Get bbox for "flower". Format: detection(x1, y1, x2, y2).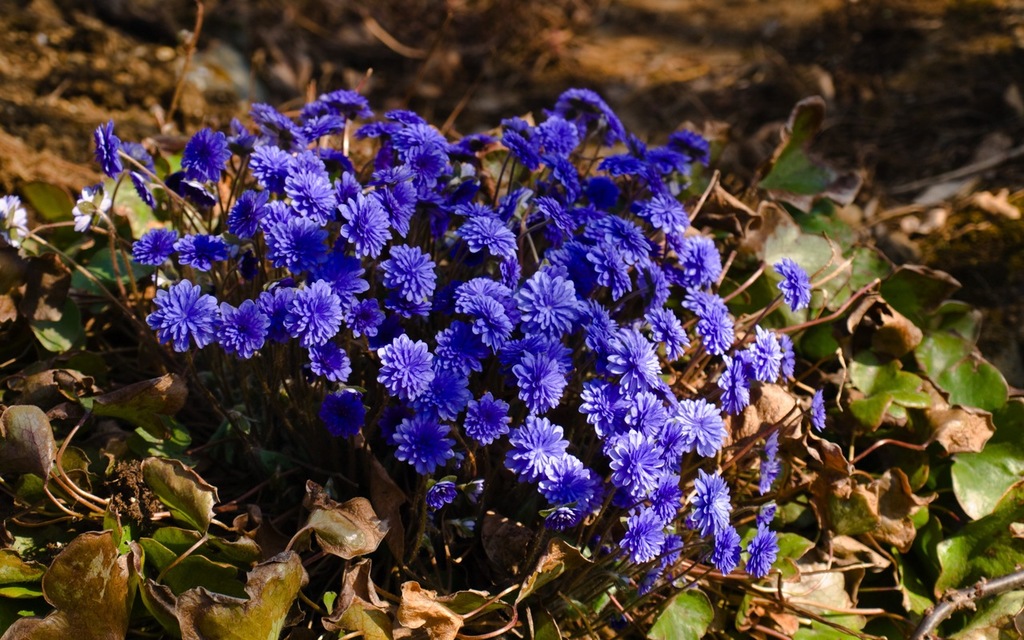
detection(291, 142, 330, 174).
